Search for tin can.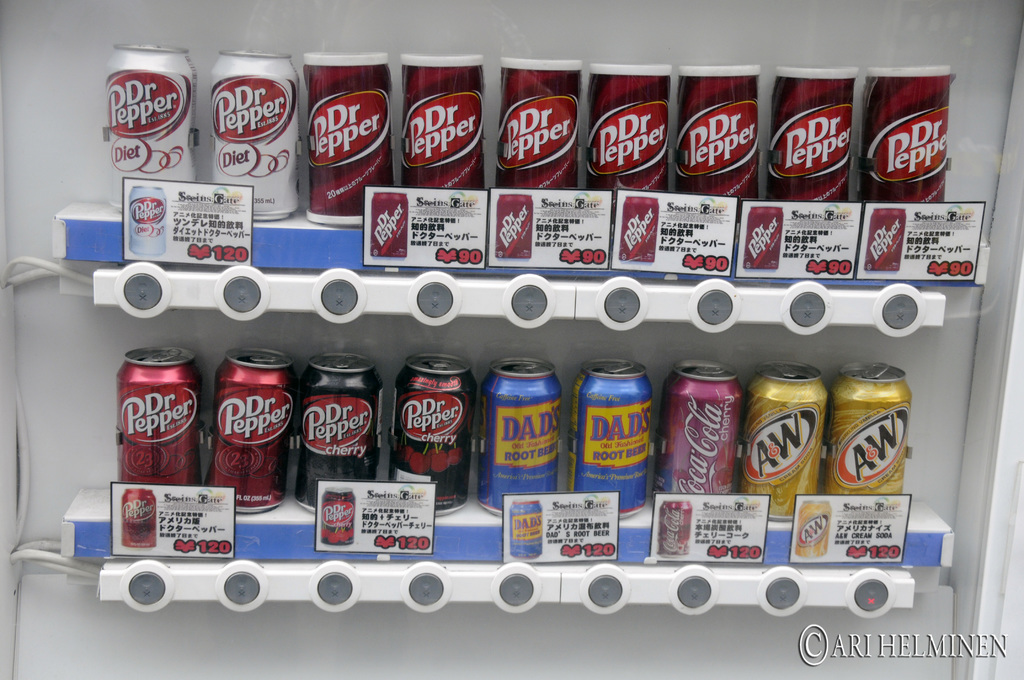
Found at pyautogui.locateOnScreen(852, 56, 950, 213).
